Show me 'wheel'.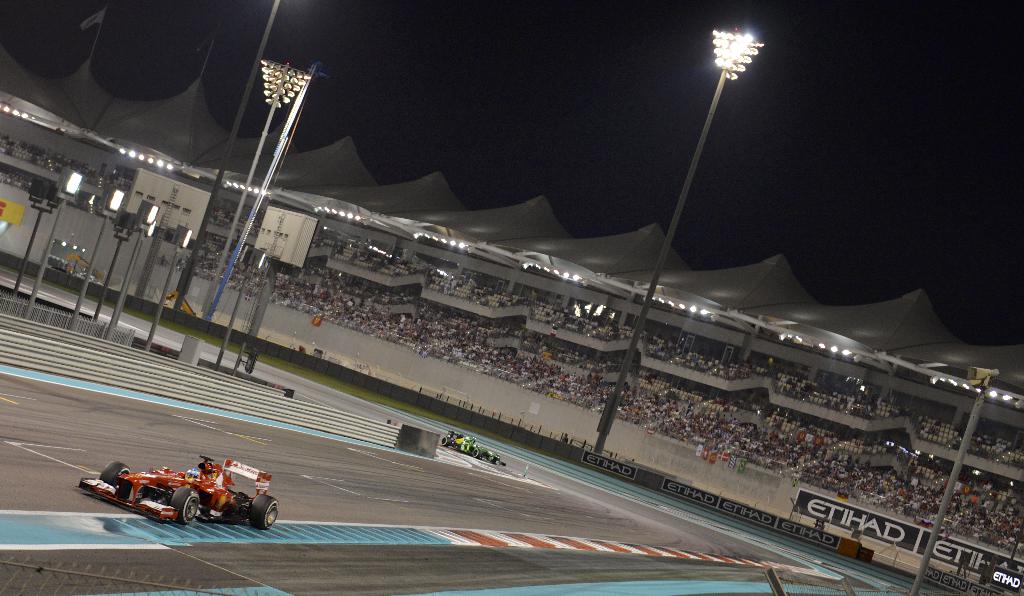
'wheel' is here: detection(442, 437, 452, 446).
